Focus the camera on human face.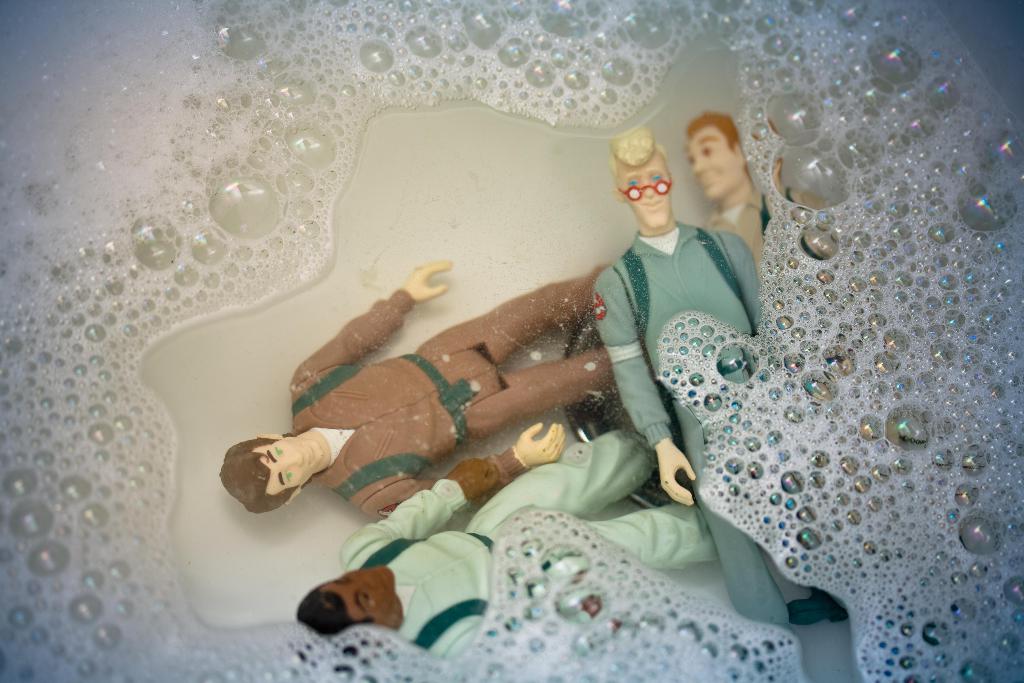
Focus region: Rect(254, 437, 323, 496).
